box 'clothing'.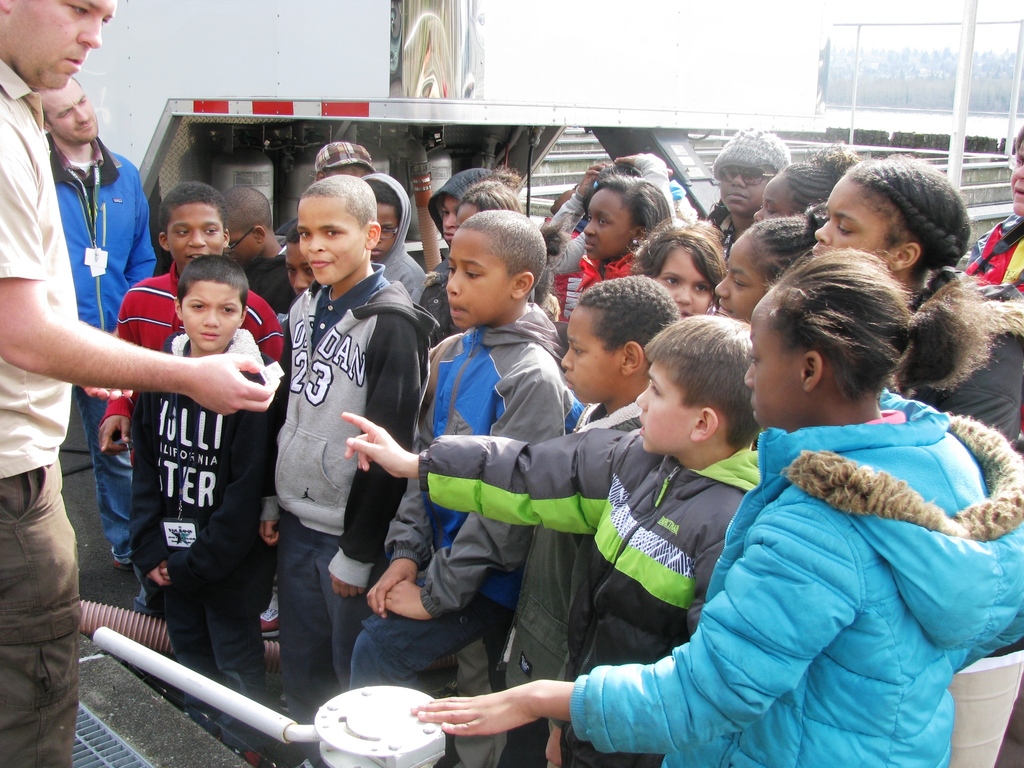
(877,266,1023,765).
